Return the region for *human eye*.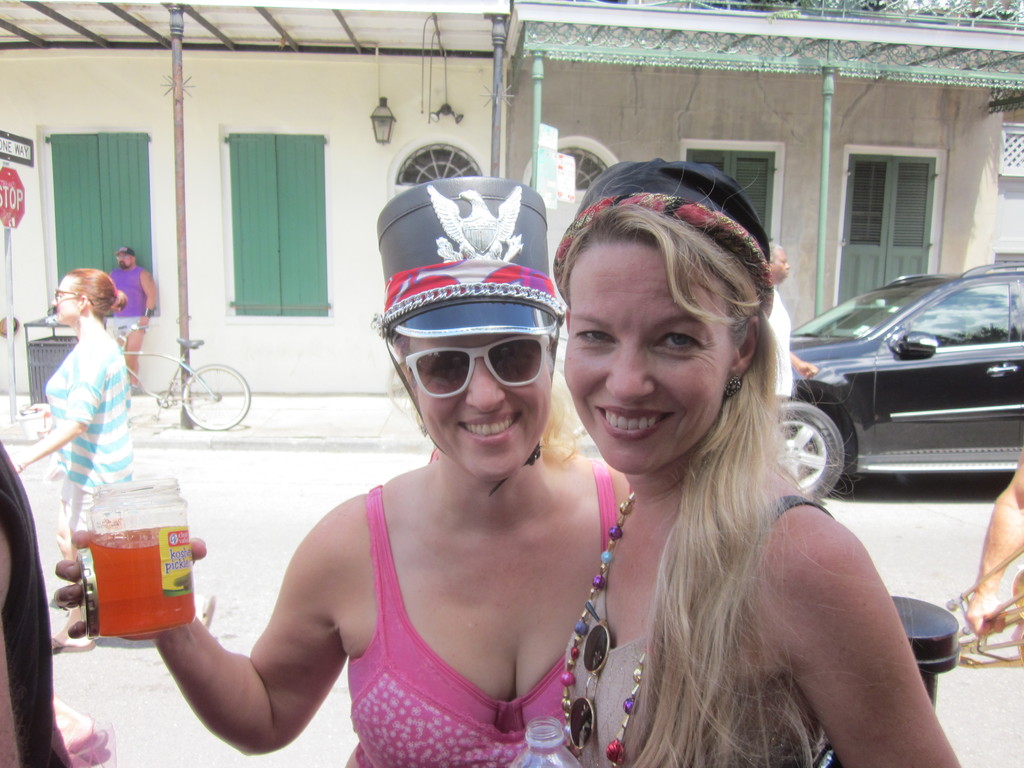
BBox(655, 329, 707, 358).
